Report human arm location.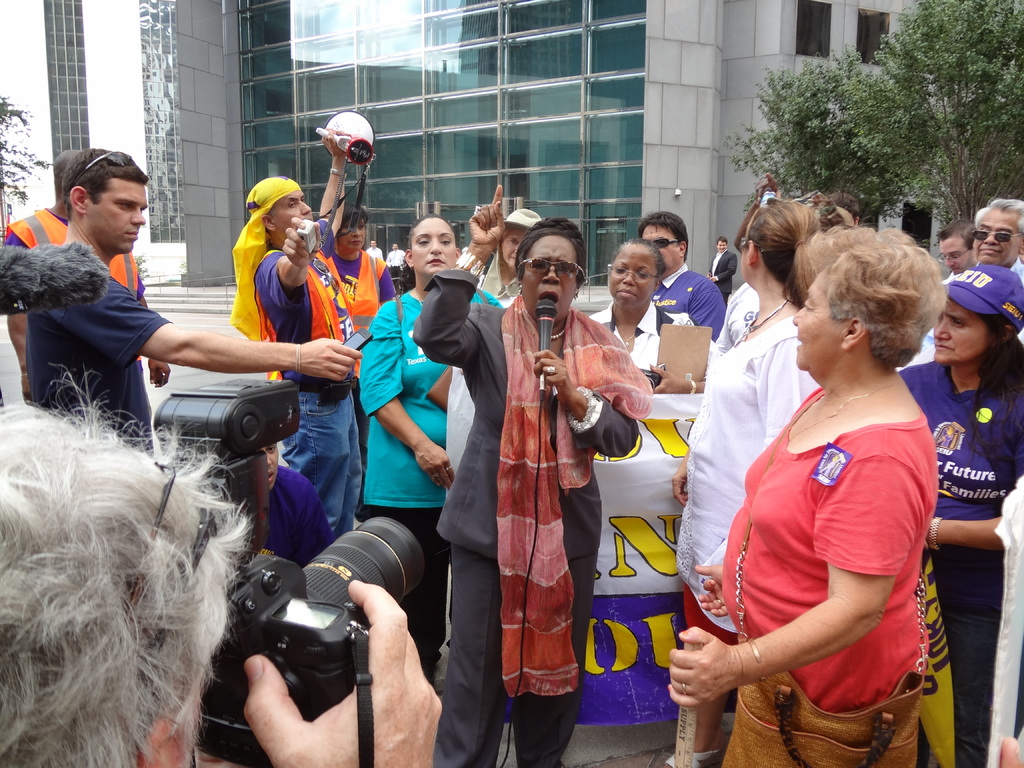
Report: x1=63 y1=274 x2=366 y2=383.
